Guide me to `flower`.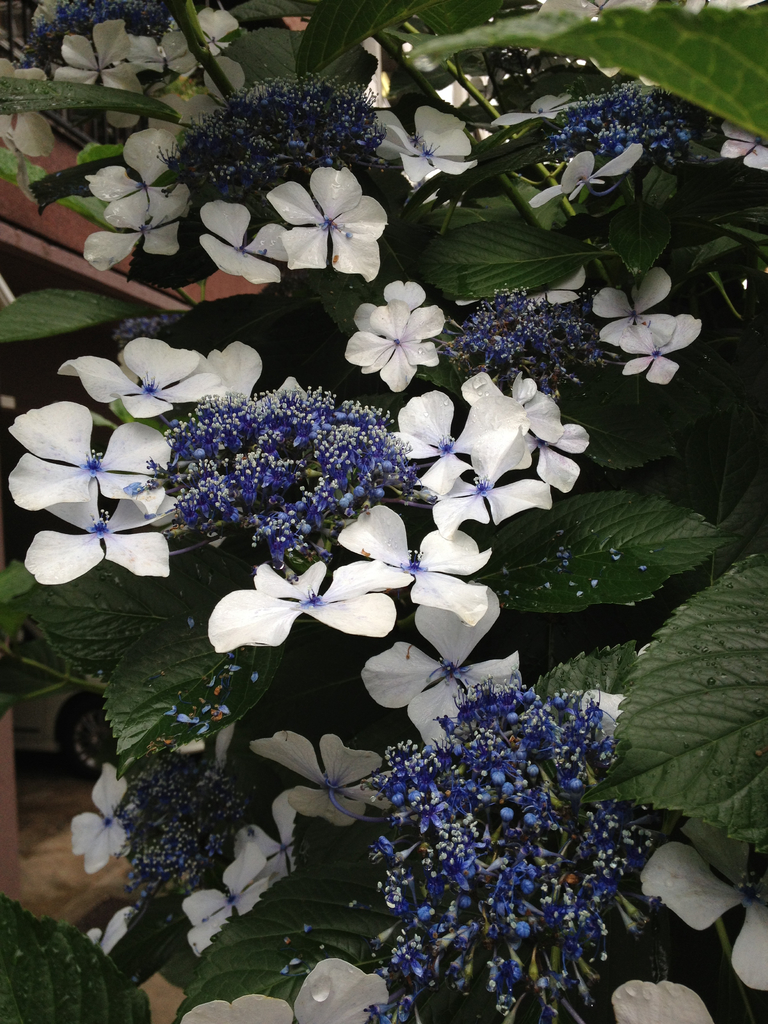
Guidance: locate(584, 271, 701, 385).
